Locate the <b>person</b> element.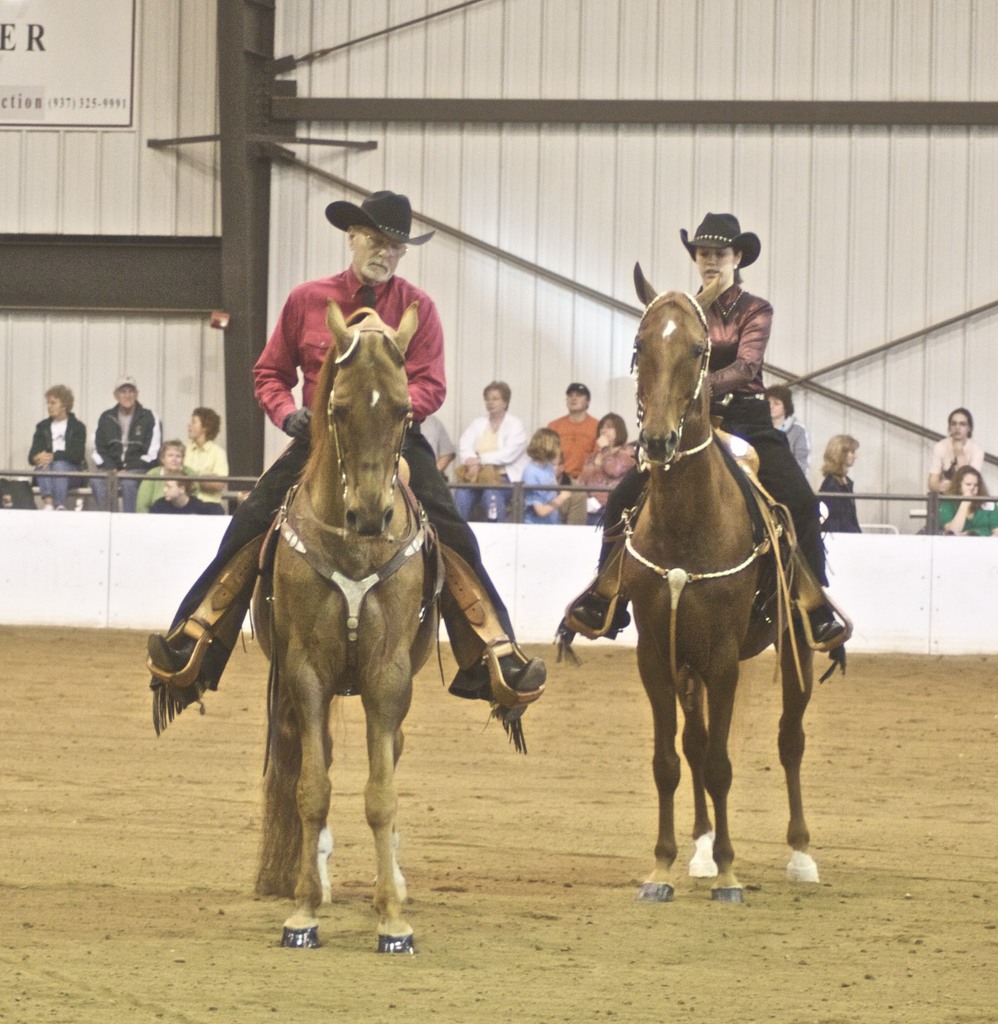
Element bbox: detection(140, 178, 545, 702).
